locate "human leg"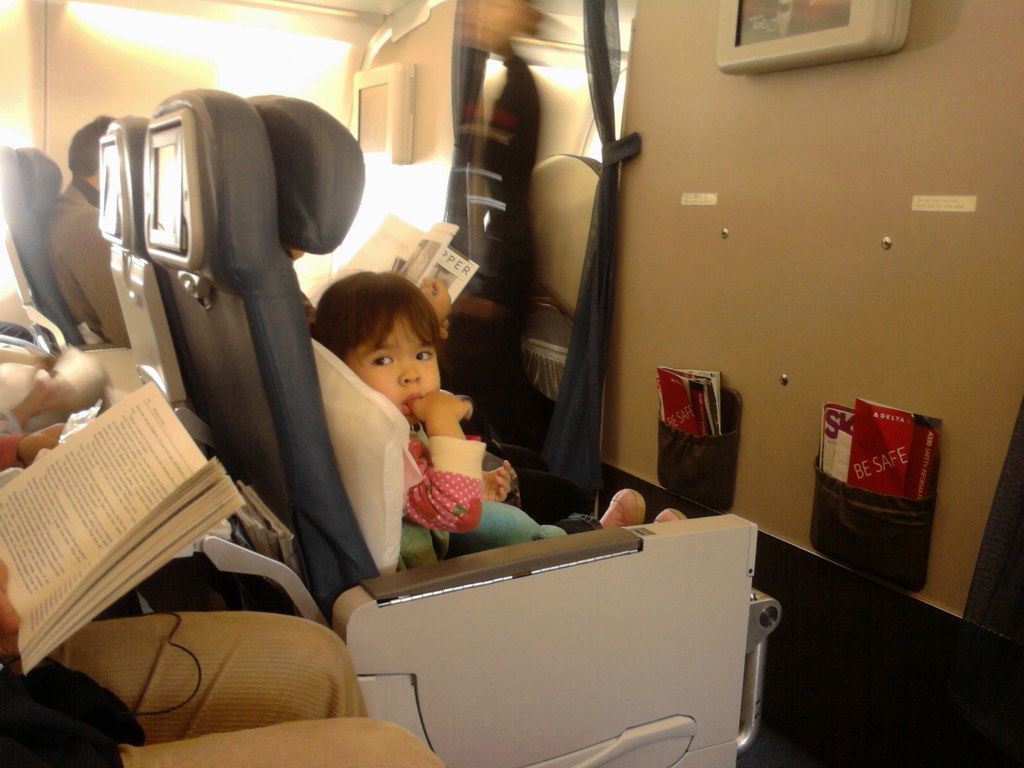
left=445, top=488, right=645, bottom=543
